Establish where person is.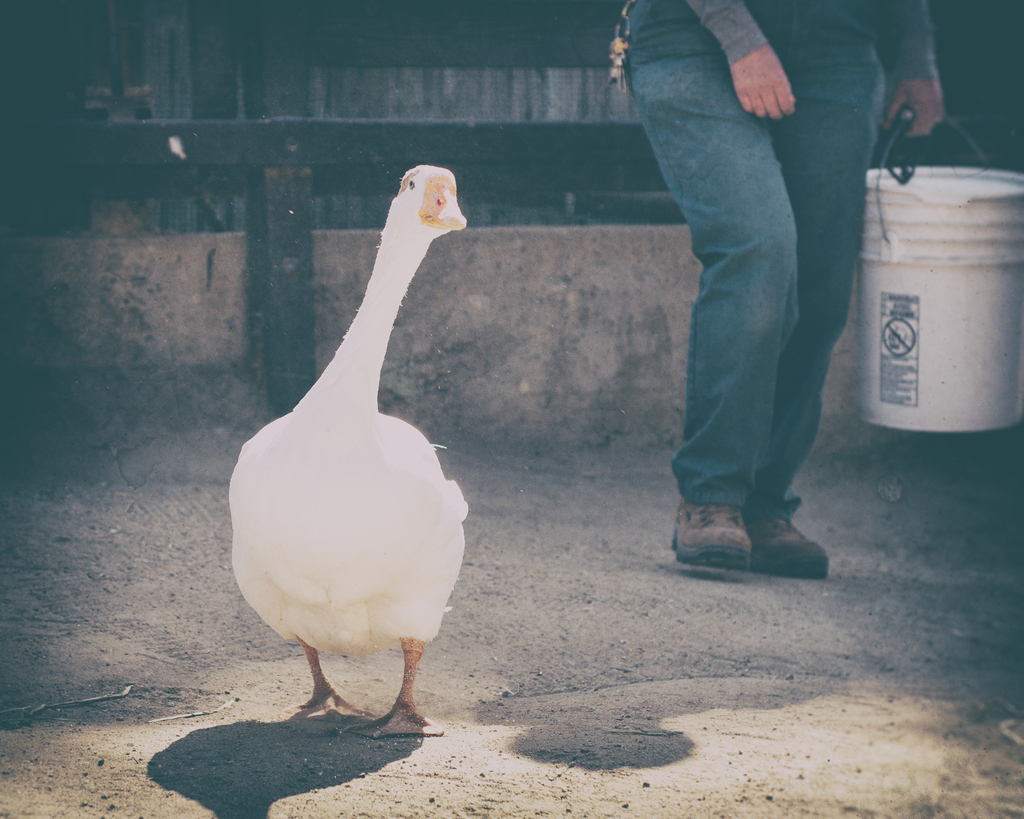
Established at x1=612 y1=0 x2=945 y2=575.
